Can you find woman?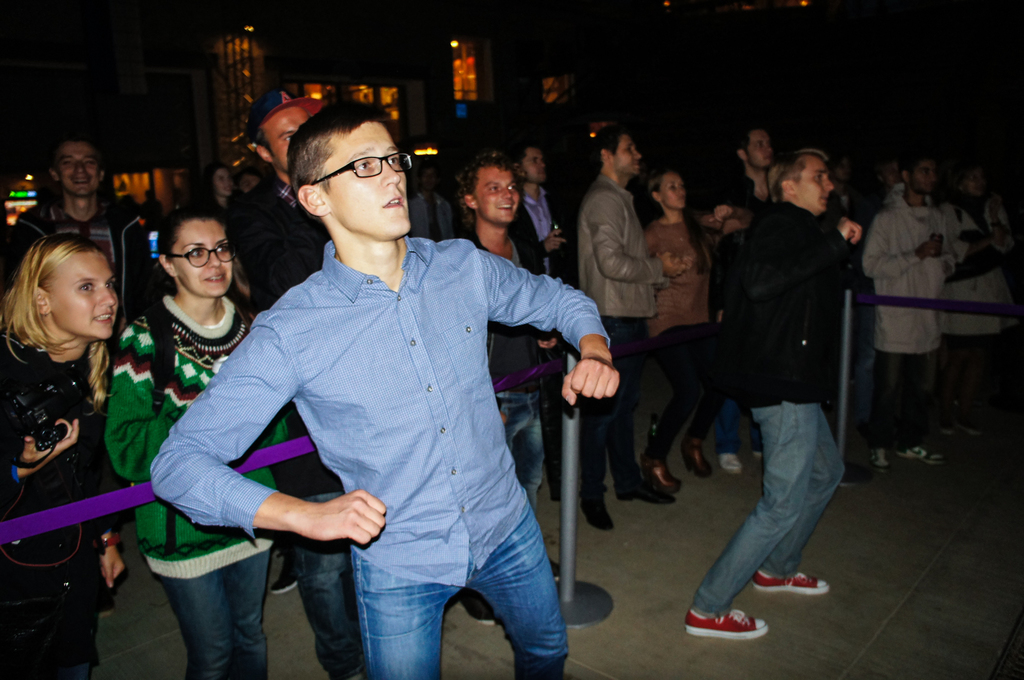
Yes, bounding box: pyautogui.locateOnScreen(3, 204, 157, 660).
